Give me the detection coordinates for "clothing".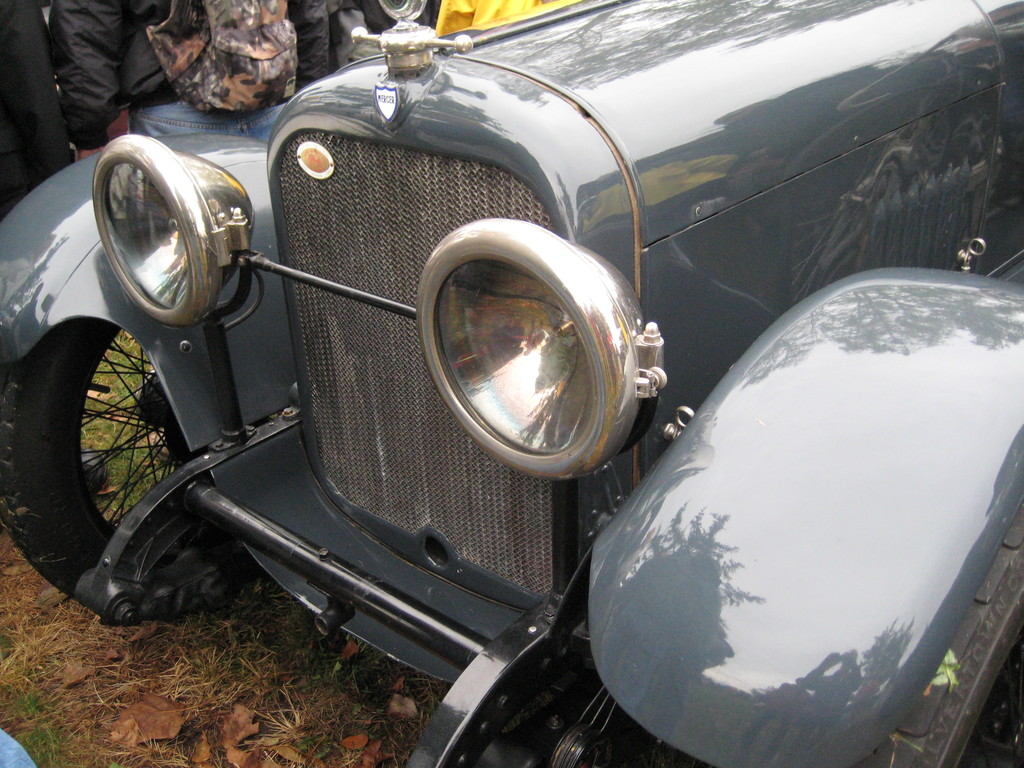
BBox(50, 0, 330, 142).
